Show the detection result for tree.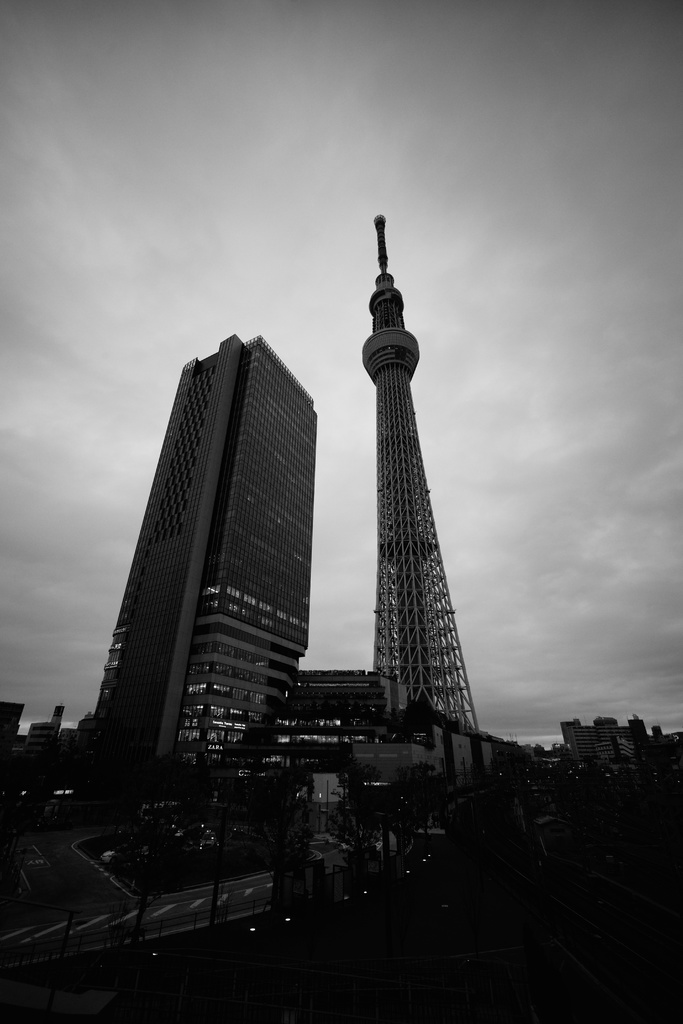
box=[386, 753, 435, 848].
